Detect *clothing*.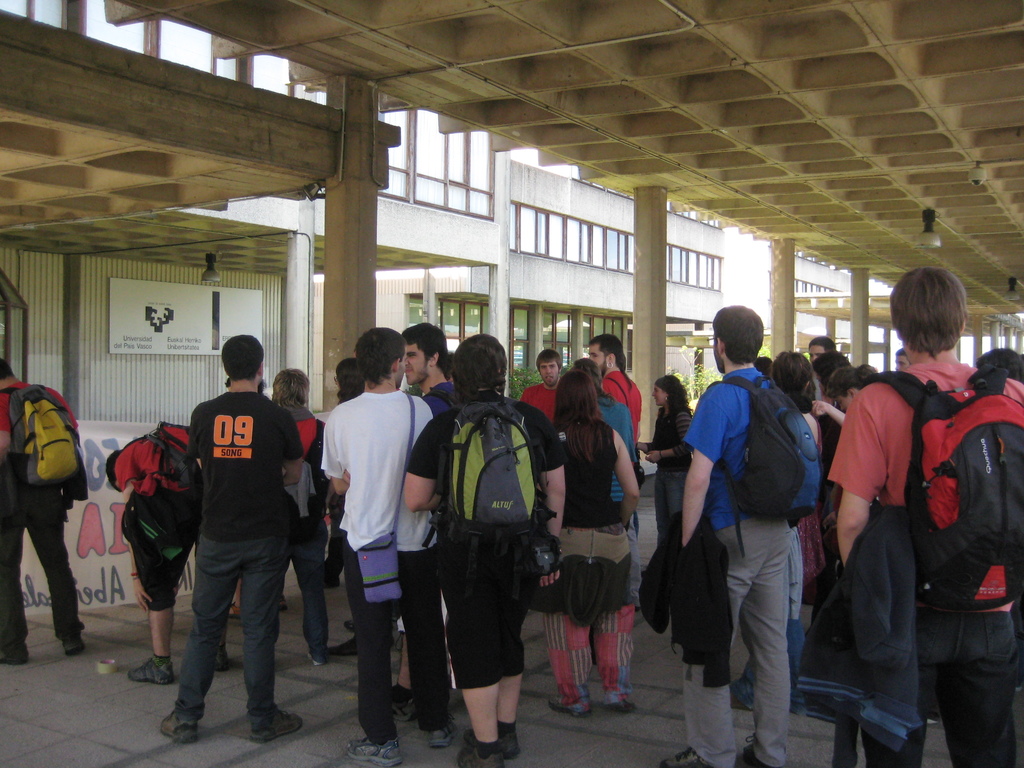
Detected at box(111, 426, 191, 509).
